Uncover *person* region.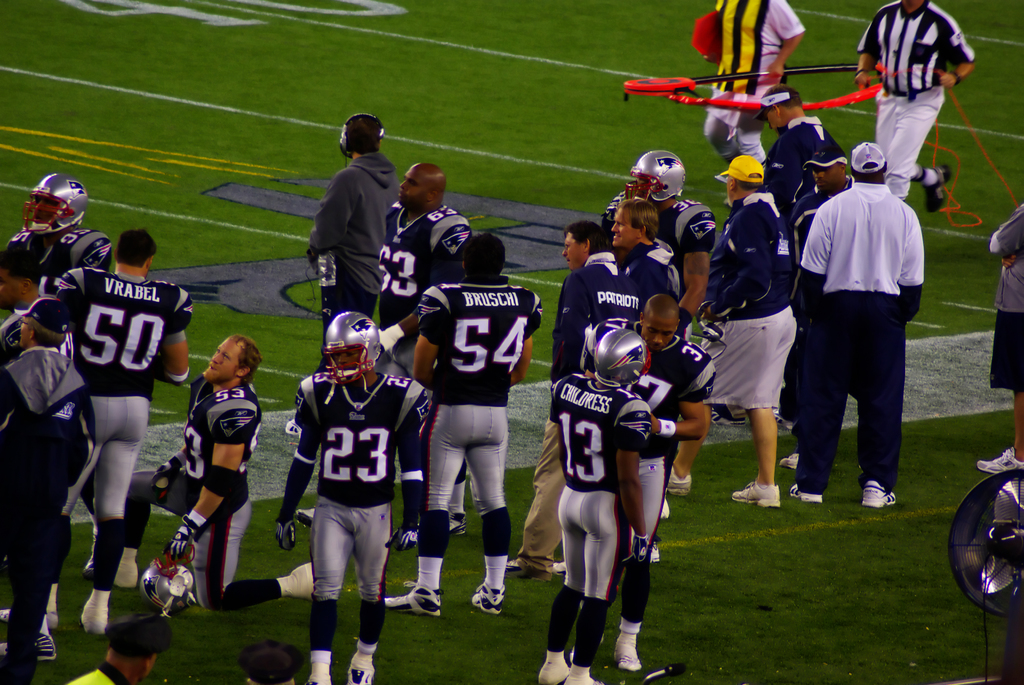
Uncovered: bbox(703, 0, 807, 191).
